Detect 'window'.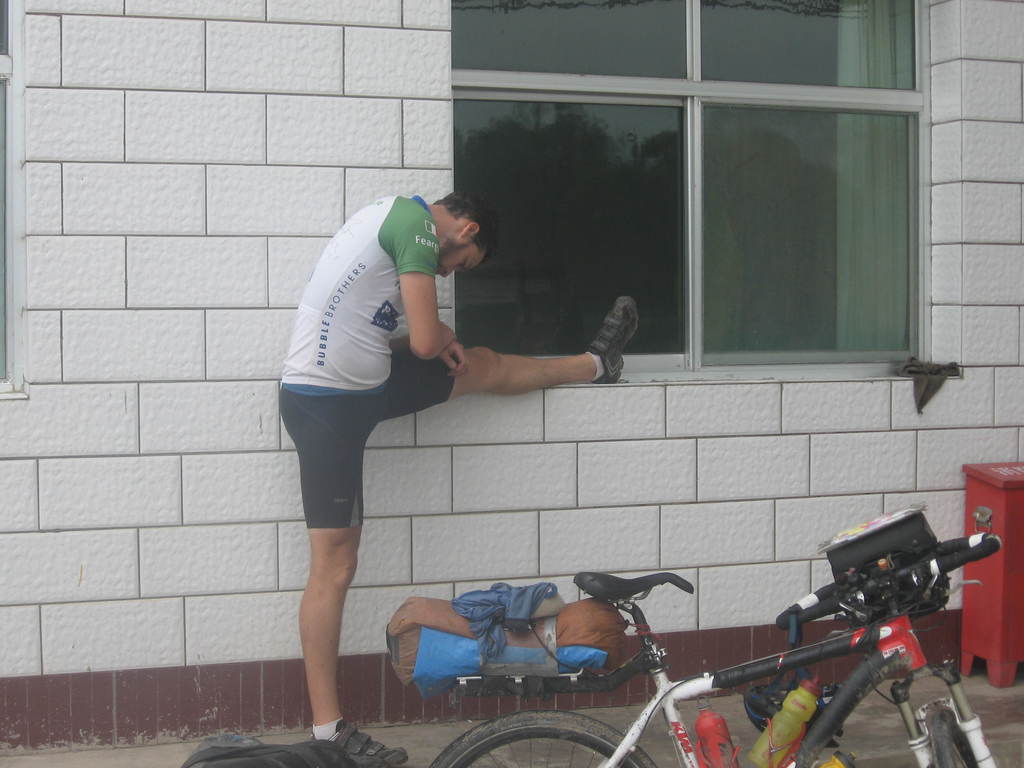
Detected at BBox(456, 0, 937, 383).
